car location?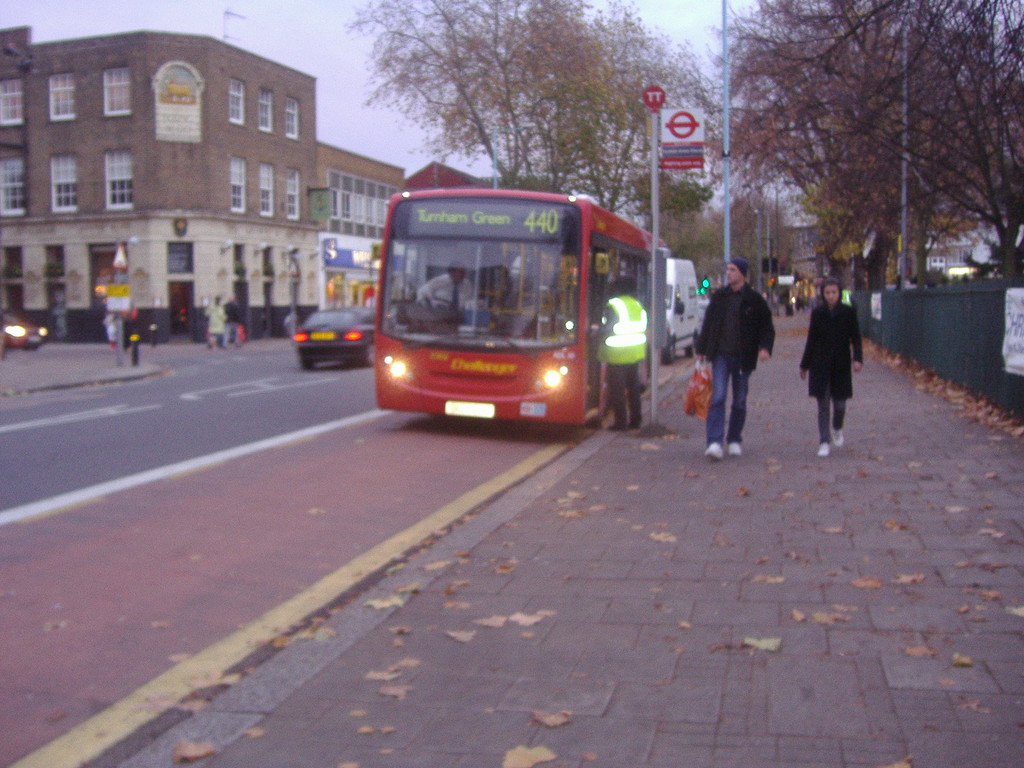
<region>291, 301, 375, 371</region>
